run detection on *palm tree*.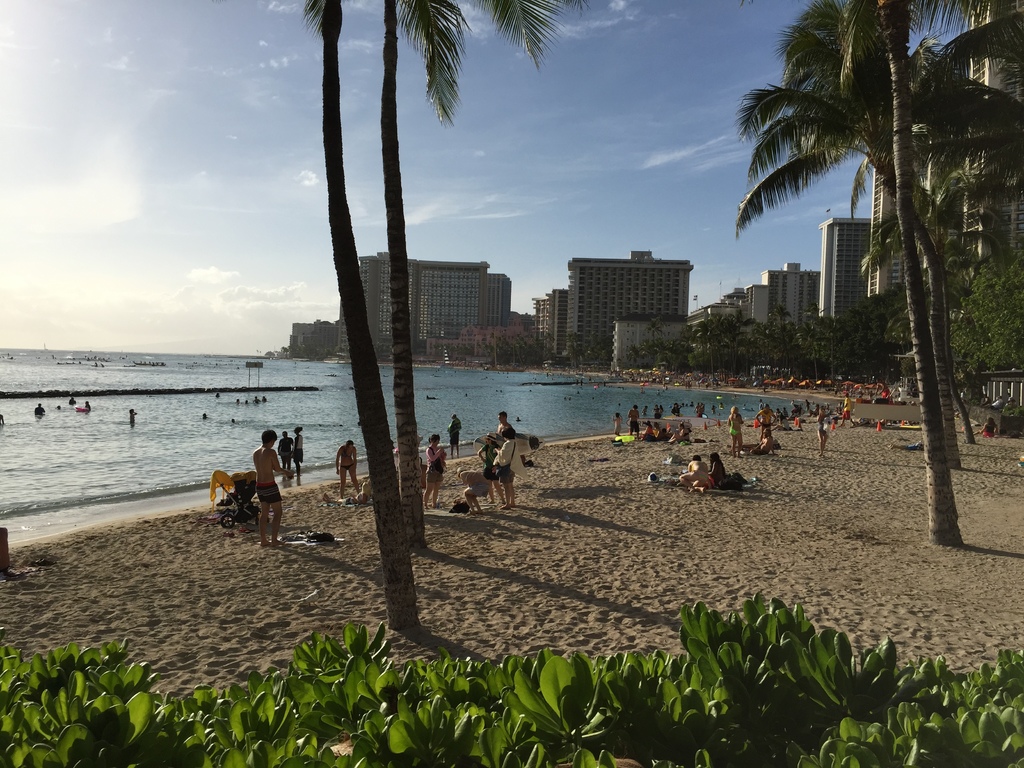
Result: select_region(848, 148, 936, 470).
